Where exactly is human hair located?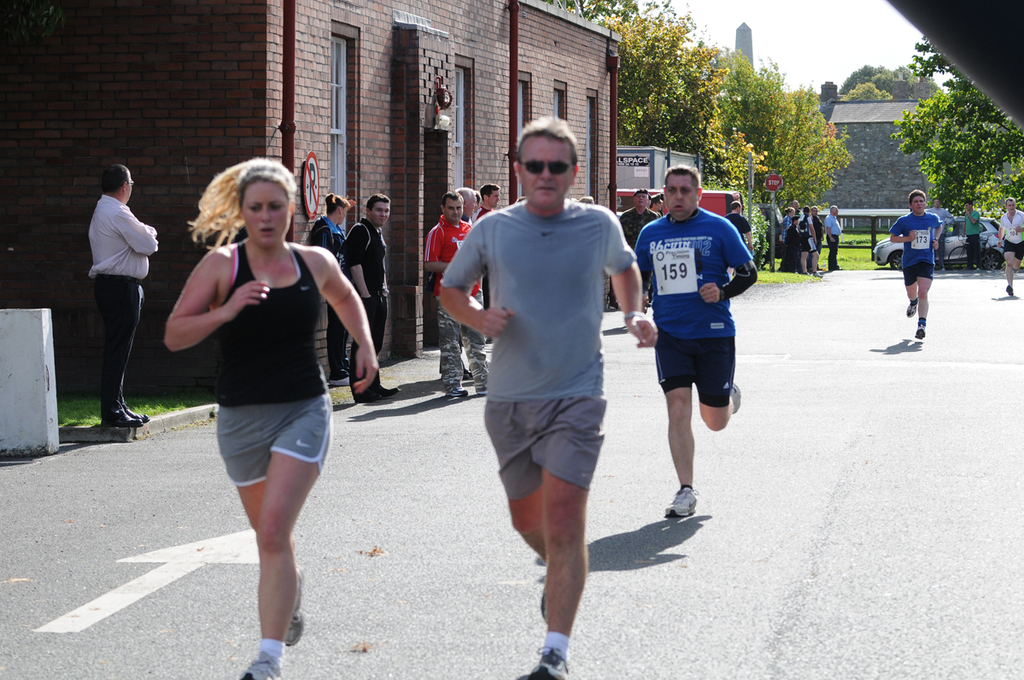
Its bounding box is [left=480, top=181, right=500, bottom=196].
